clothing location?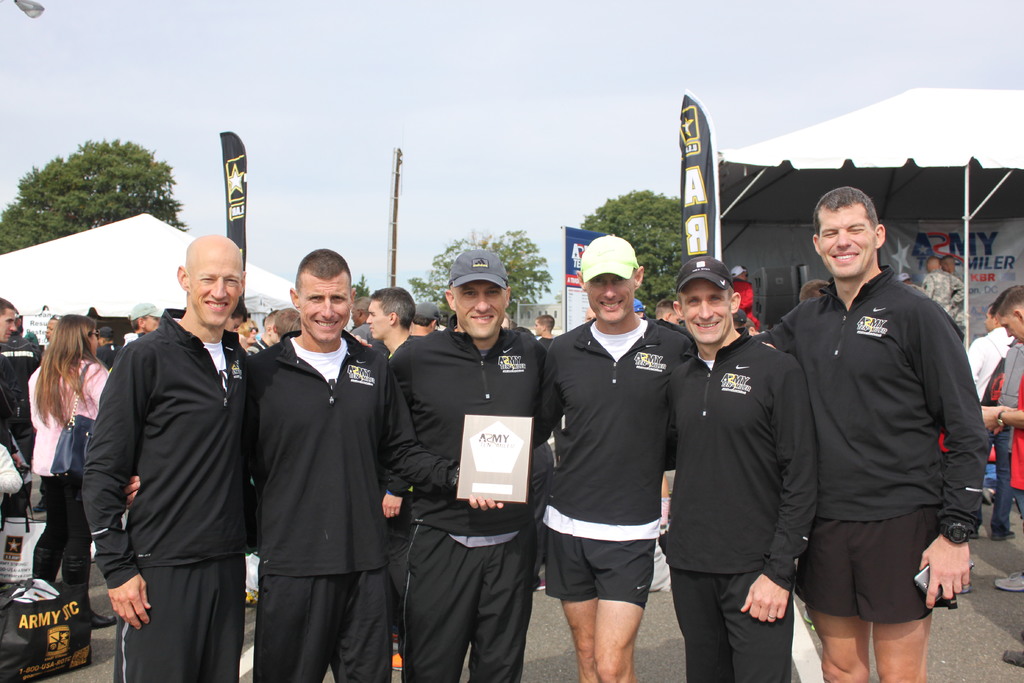
<region>545, 325, 698, 614</region>
